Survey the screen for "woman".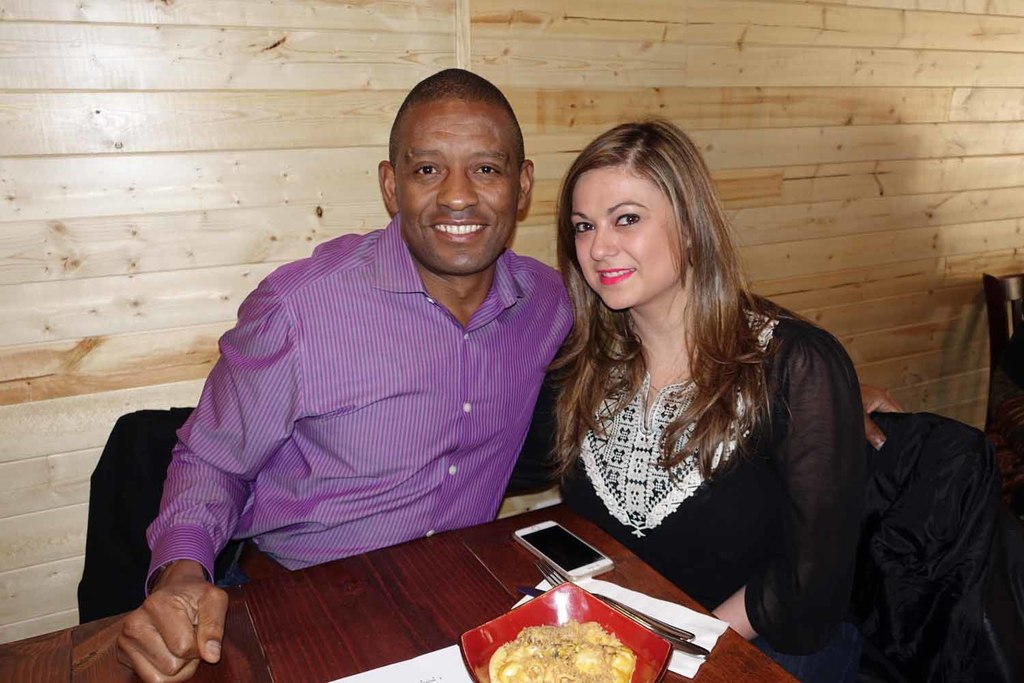
Survey found: 405 147 915 667.
